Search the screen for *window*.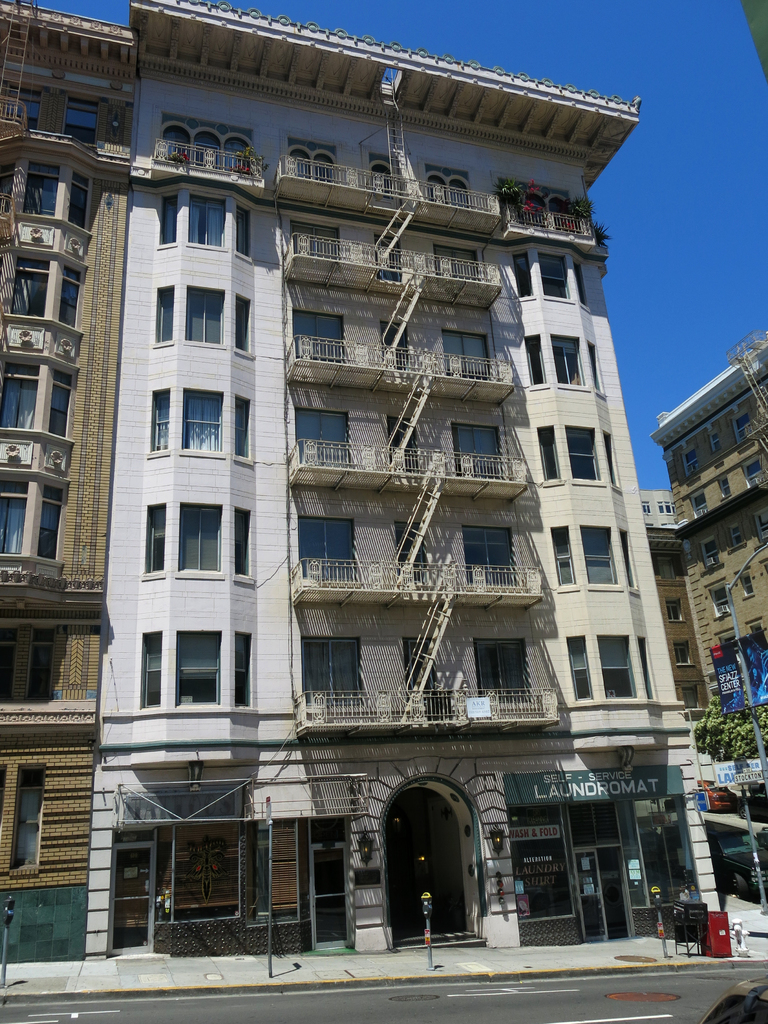
Found at <region>690, 500, 711, 515</region>.
